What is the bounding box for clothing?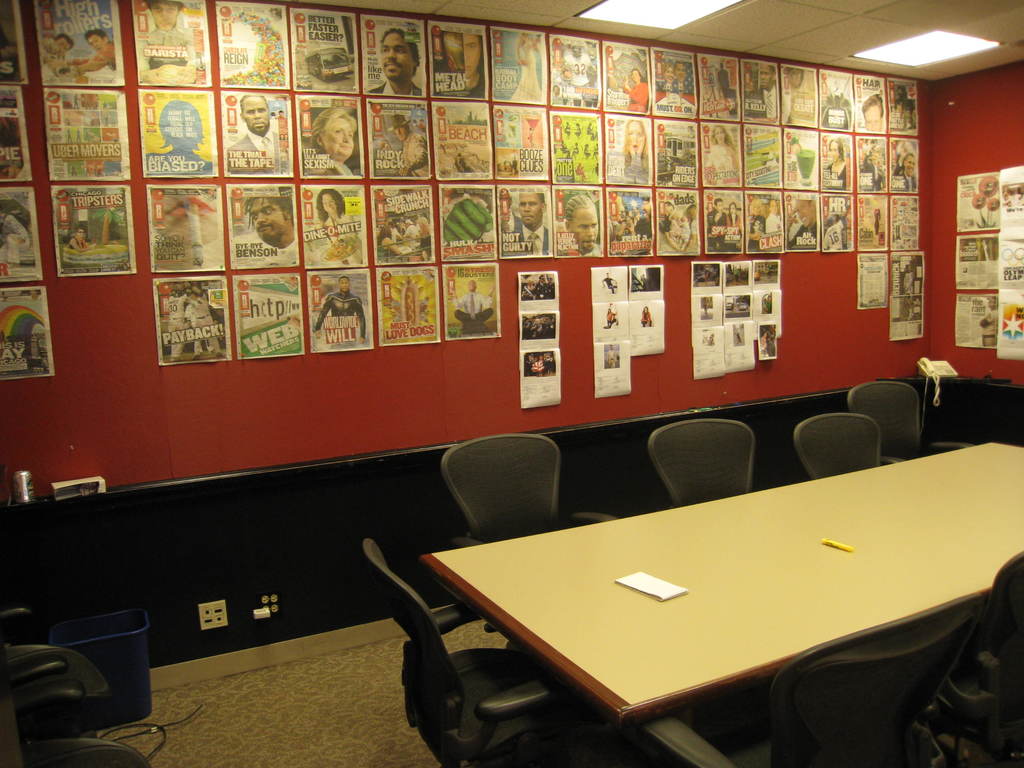
locate(515, 227, 557, 257).
